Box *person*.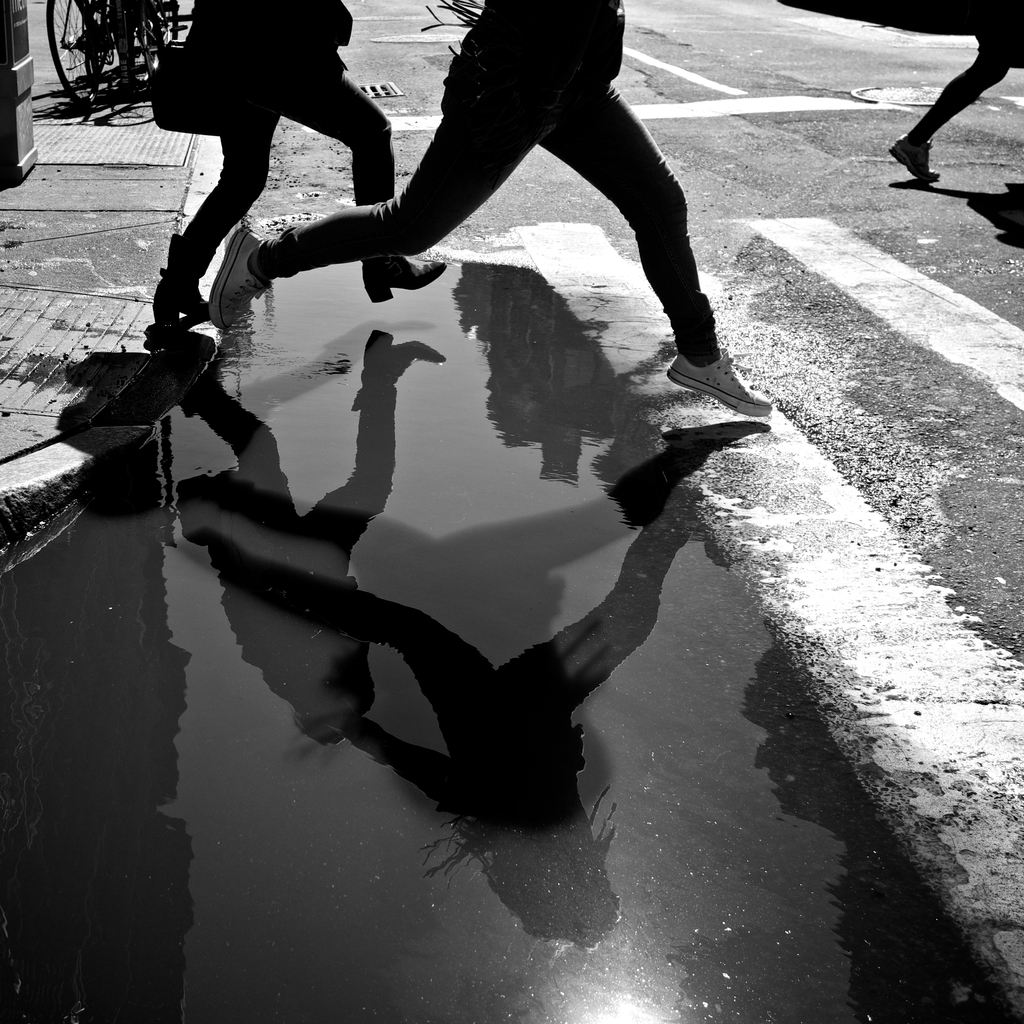
Rect(259, 0, 760, 395).
